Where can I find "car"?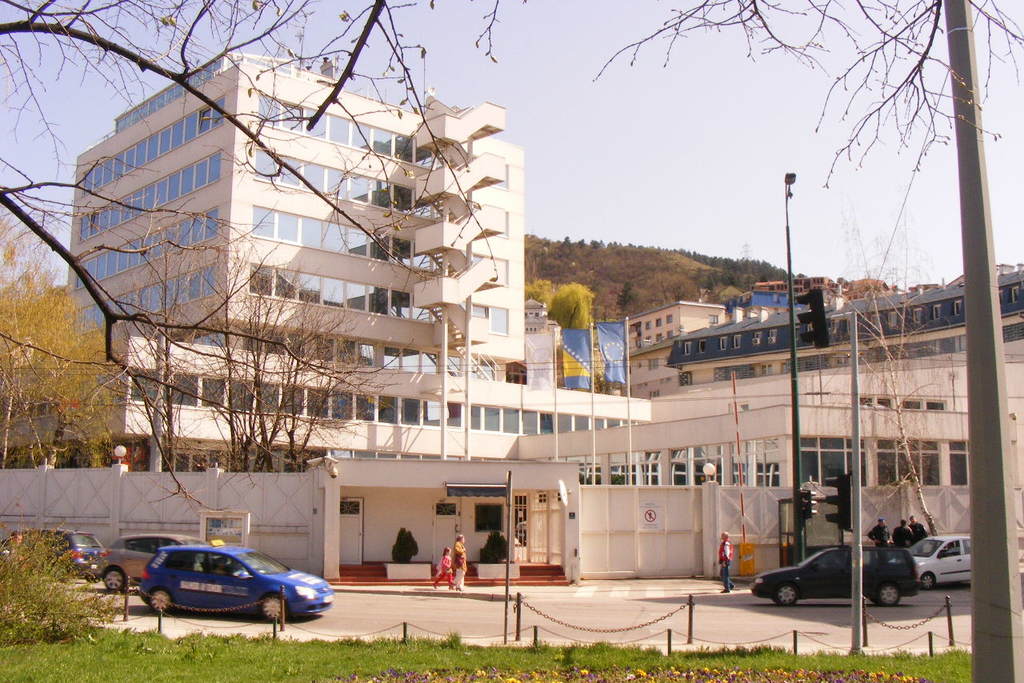
You can find it at bbox=(142, 543, 339, 624).
